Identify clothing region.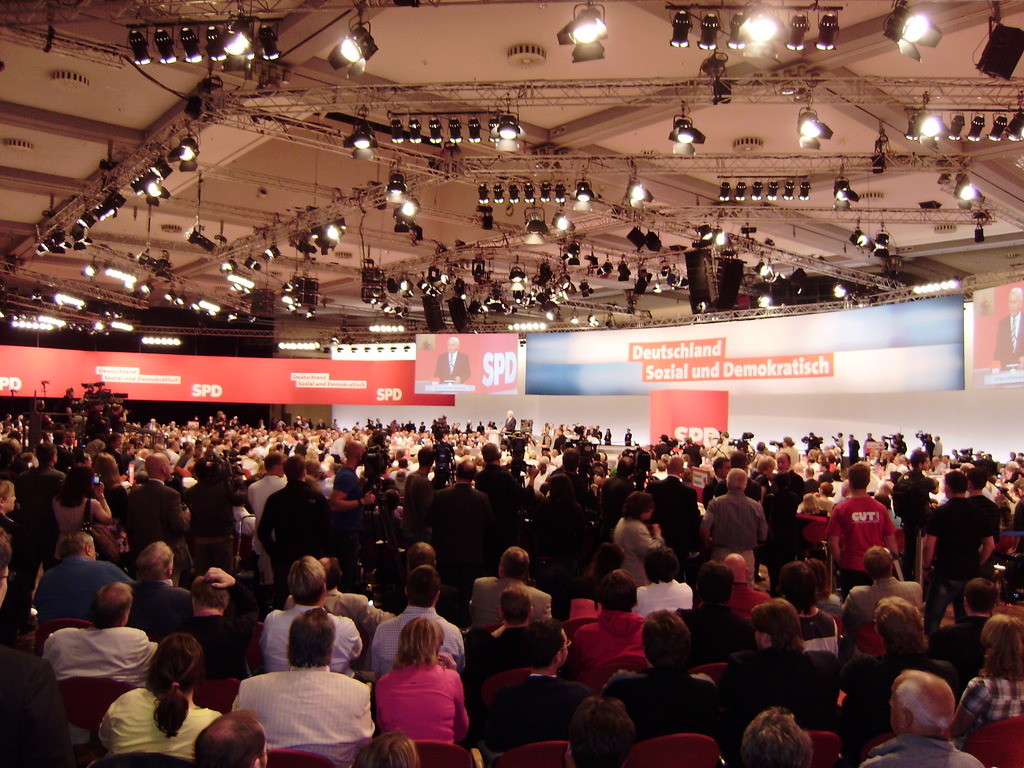
Region: rect(825, 487, 902, 569).
